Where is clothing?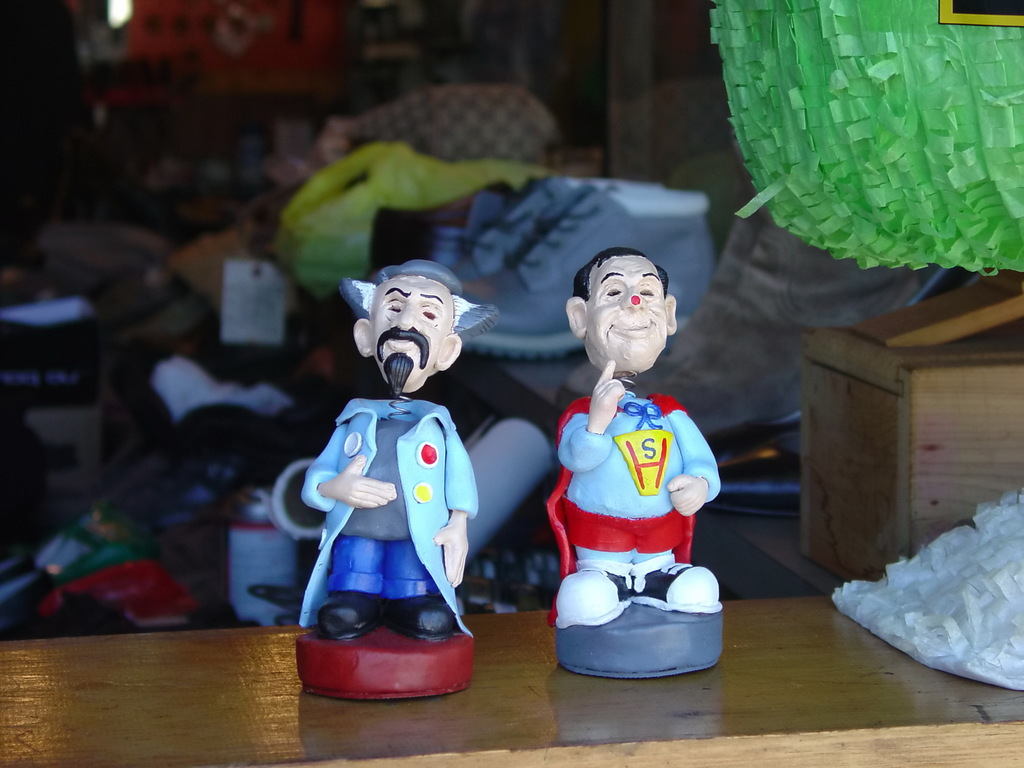
box=[547, 385, 723, 627].
